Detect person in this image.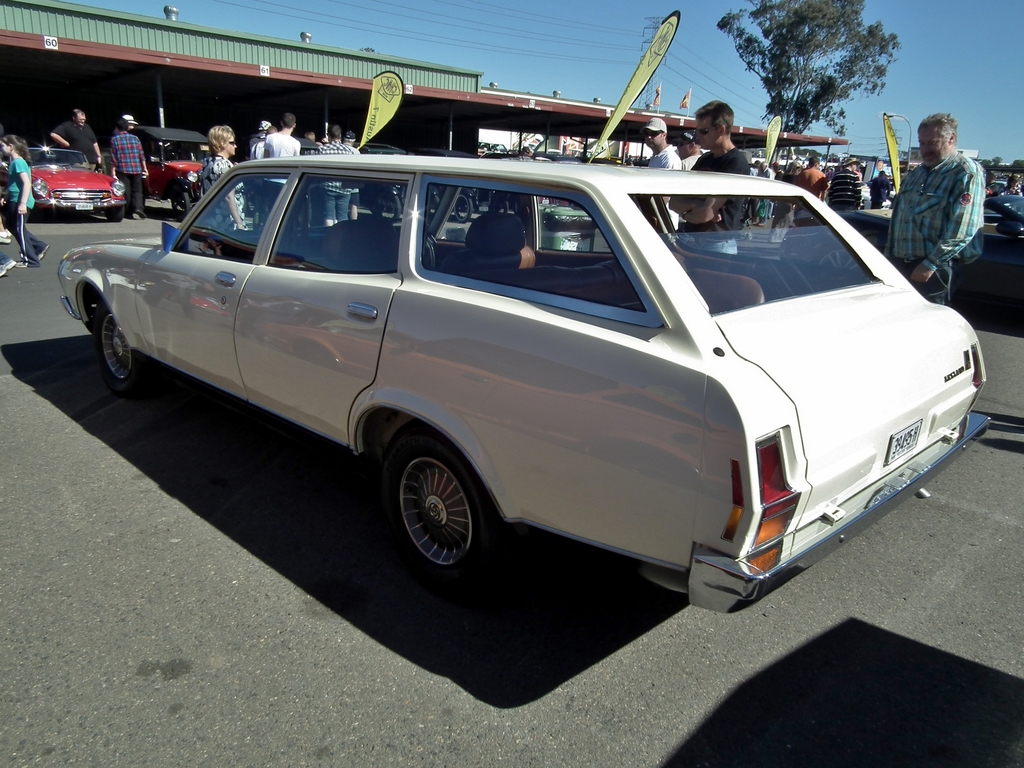
Detection: 196 121 240 257.
